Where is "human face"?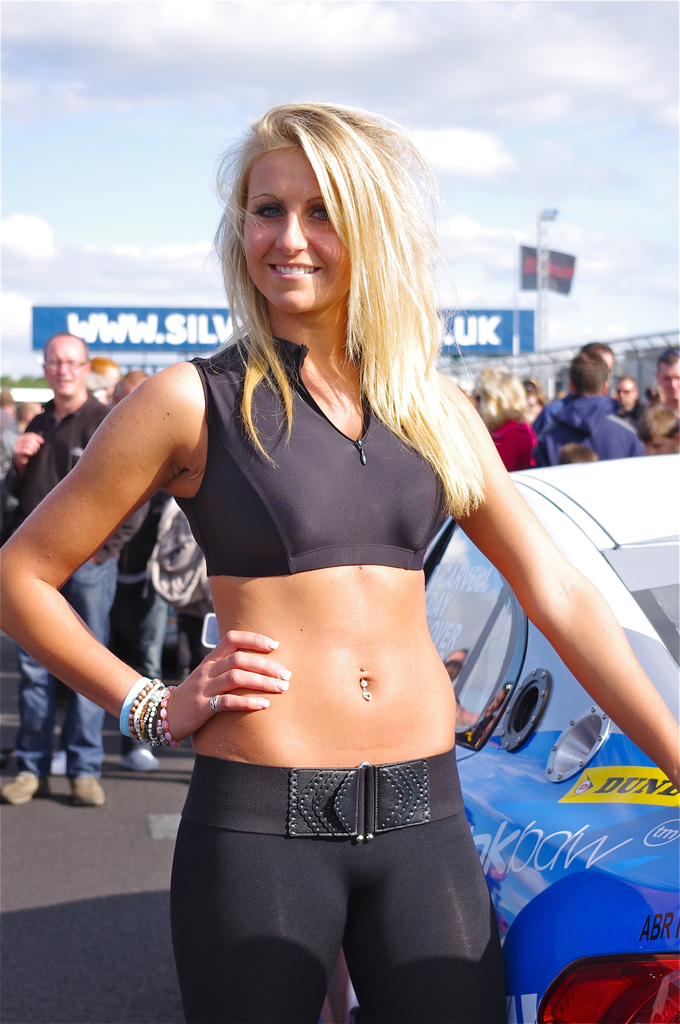
238:140:359:314.
